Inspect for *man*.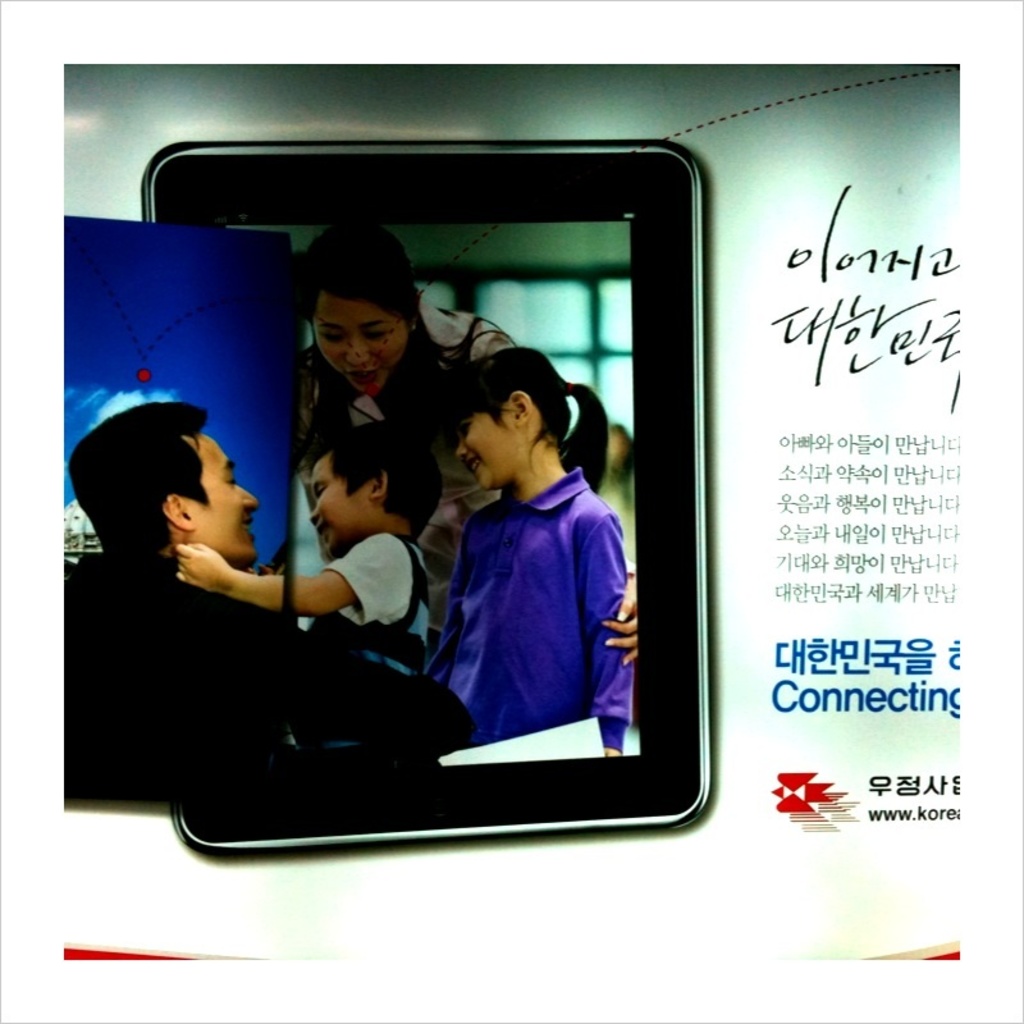
Inspection: crop(61, 401, 472, 797).
